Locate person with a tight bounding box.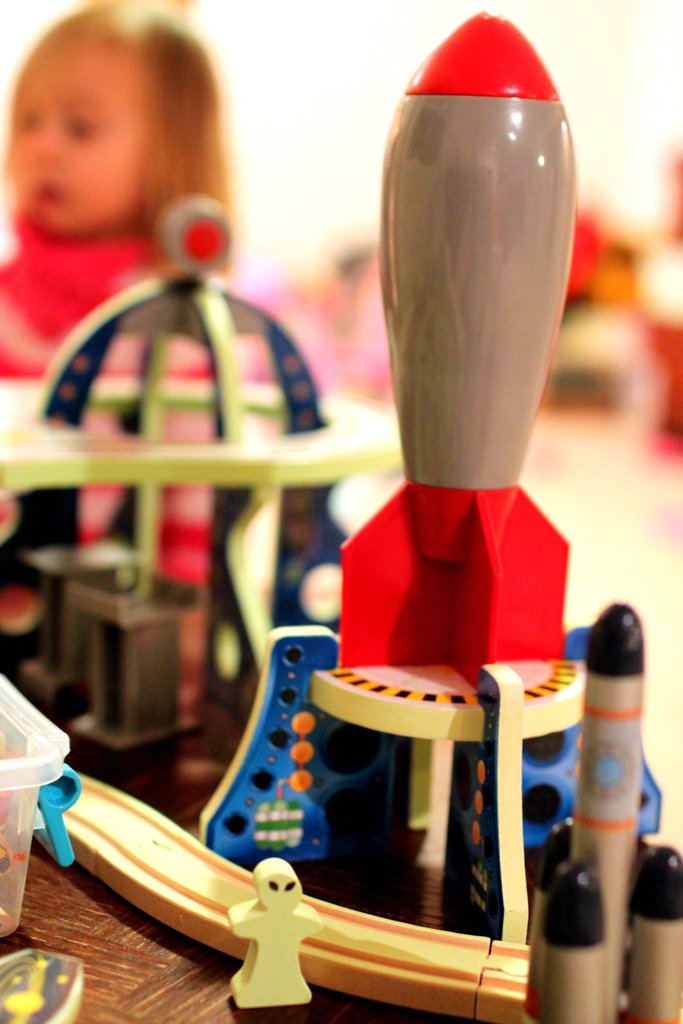
region(0, 3, 251, 352).
